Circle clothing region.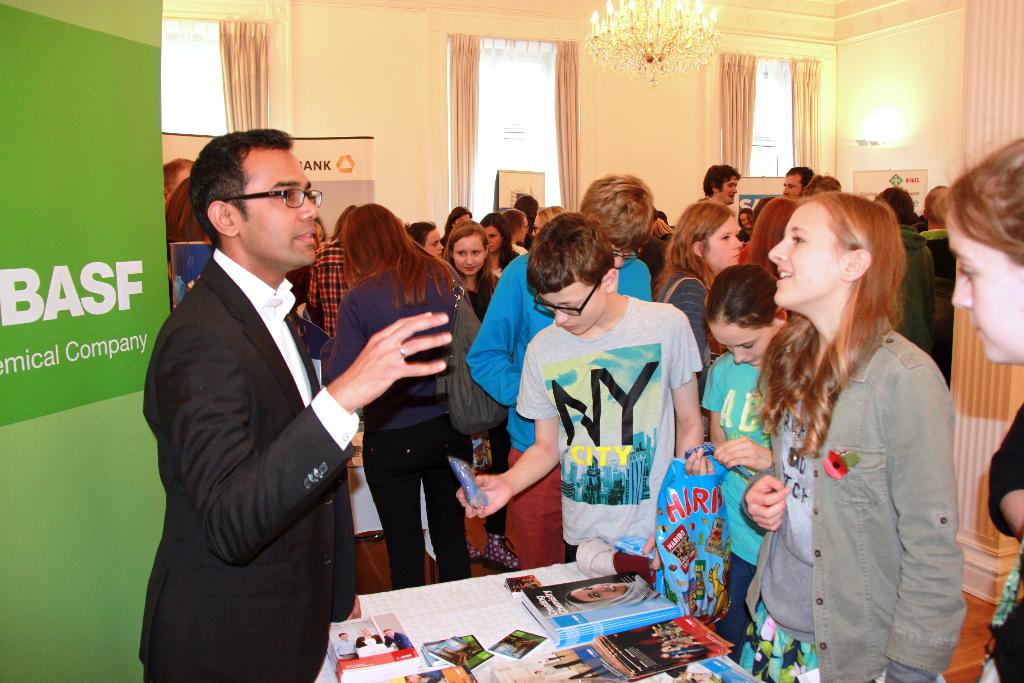
Region: box(464, 238, 666, 448).
